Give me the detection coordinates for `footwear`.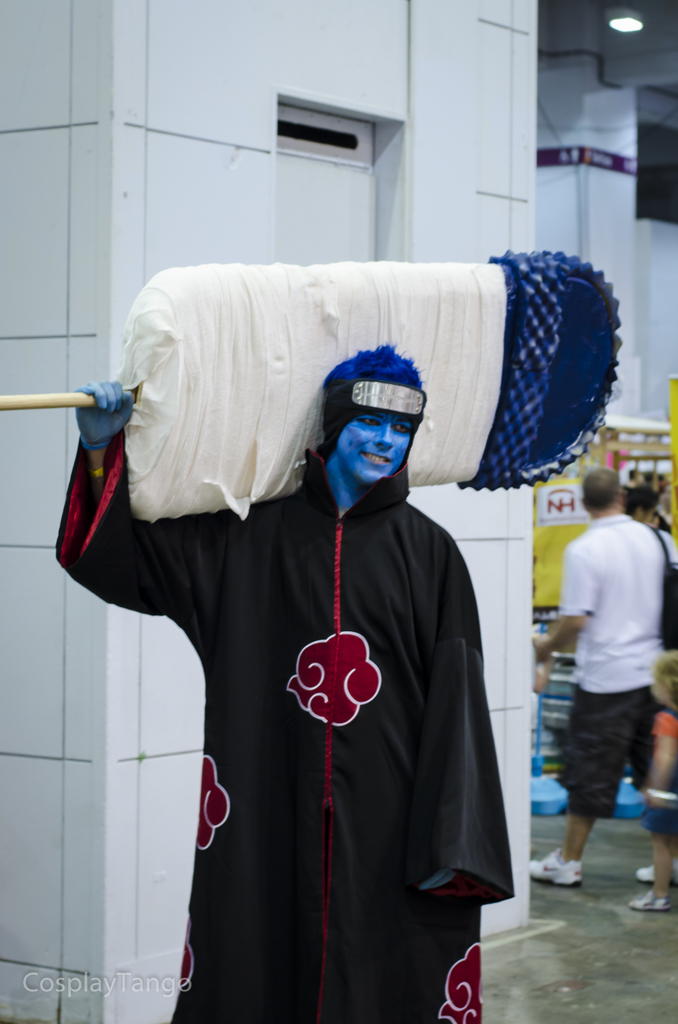
636, 858, 677, 890.
